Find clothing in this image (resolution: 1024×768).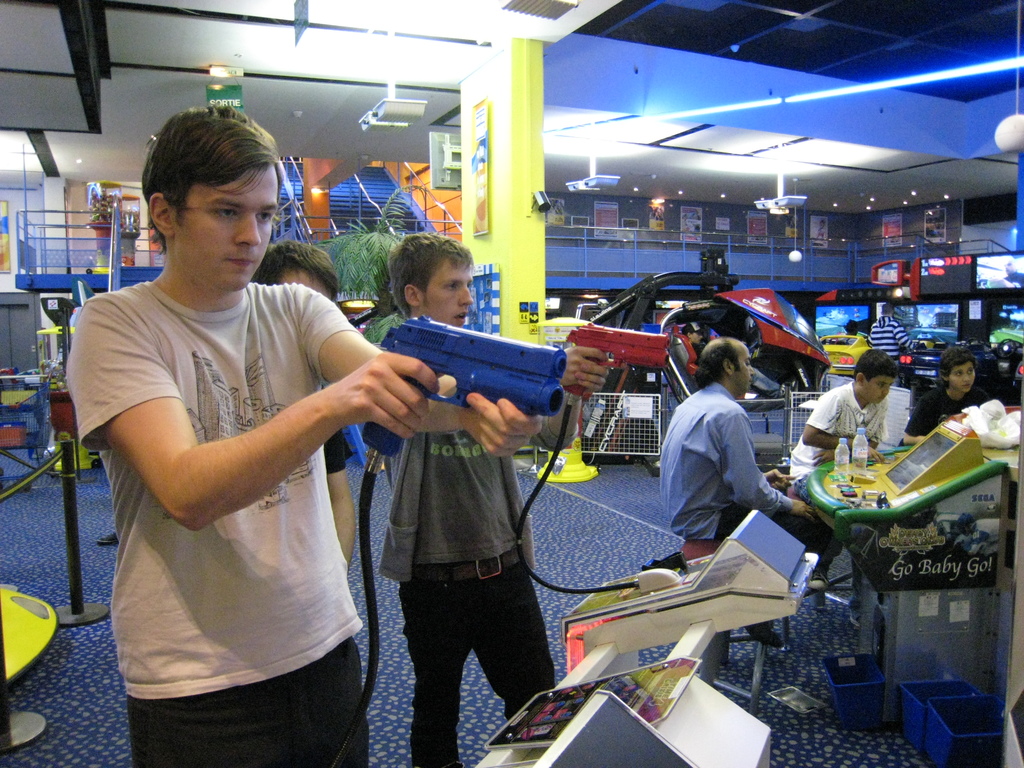
l=785, t=380, r=886, b=534.
